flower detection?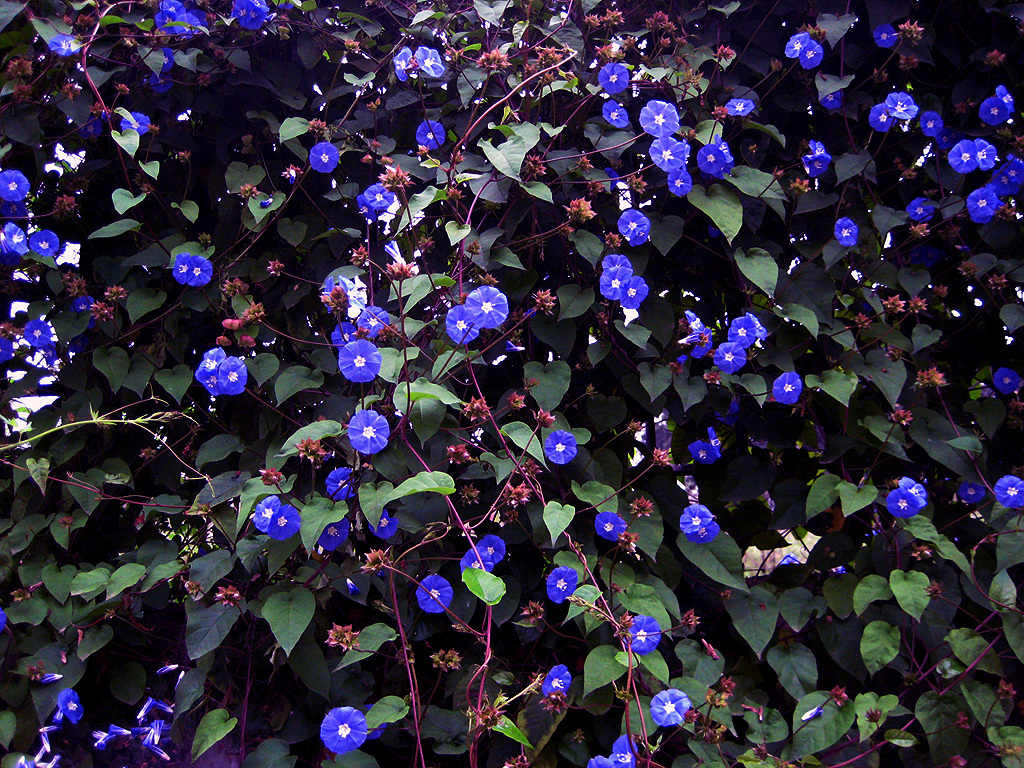
<region>983, 47, 1018, 77</region>
